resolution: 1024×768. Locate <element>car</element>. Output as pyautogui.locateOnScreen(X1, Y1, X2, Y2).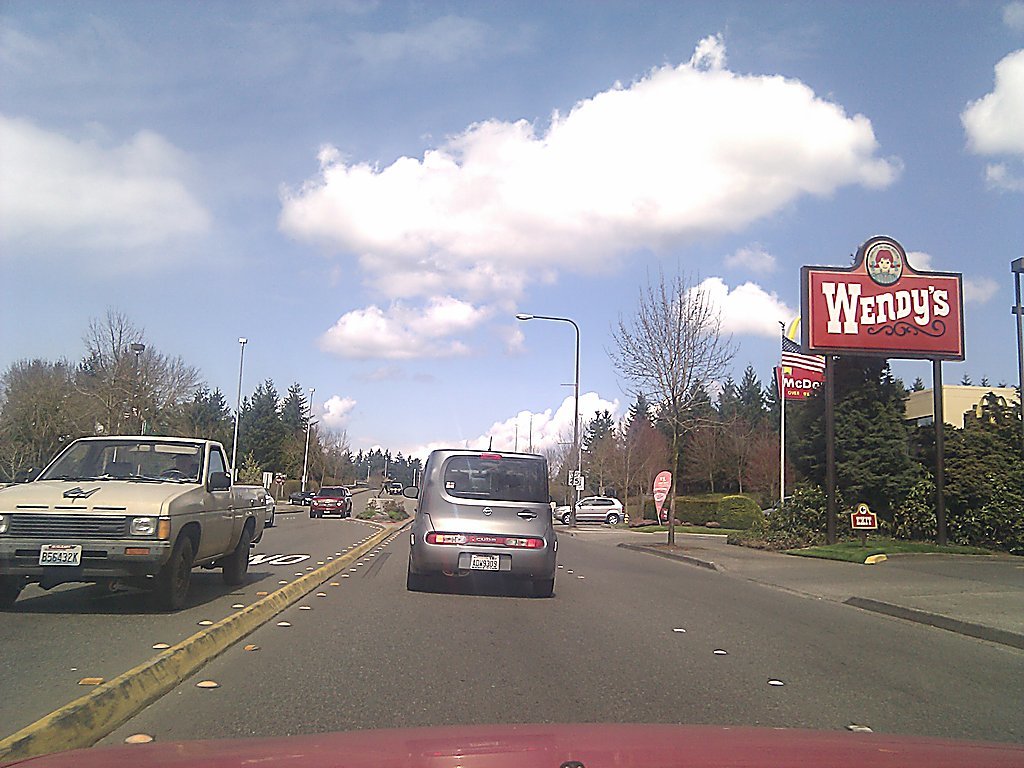
pyautogui.locateOnScreen(12, 438, 264, 604).
